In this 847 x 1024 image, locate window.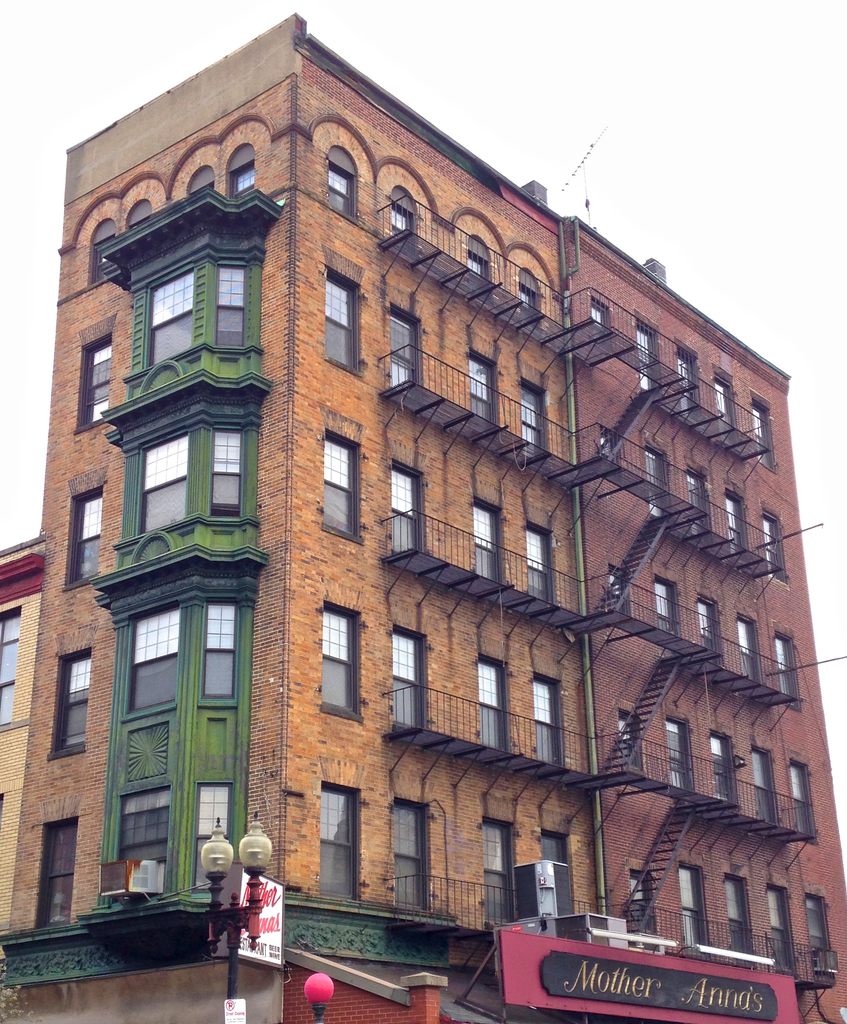
Bounding box: <bbox>124, 598, 187, 718</bbox>.
